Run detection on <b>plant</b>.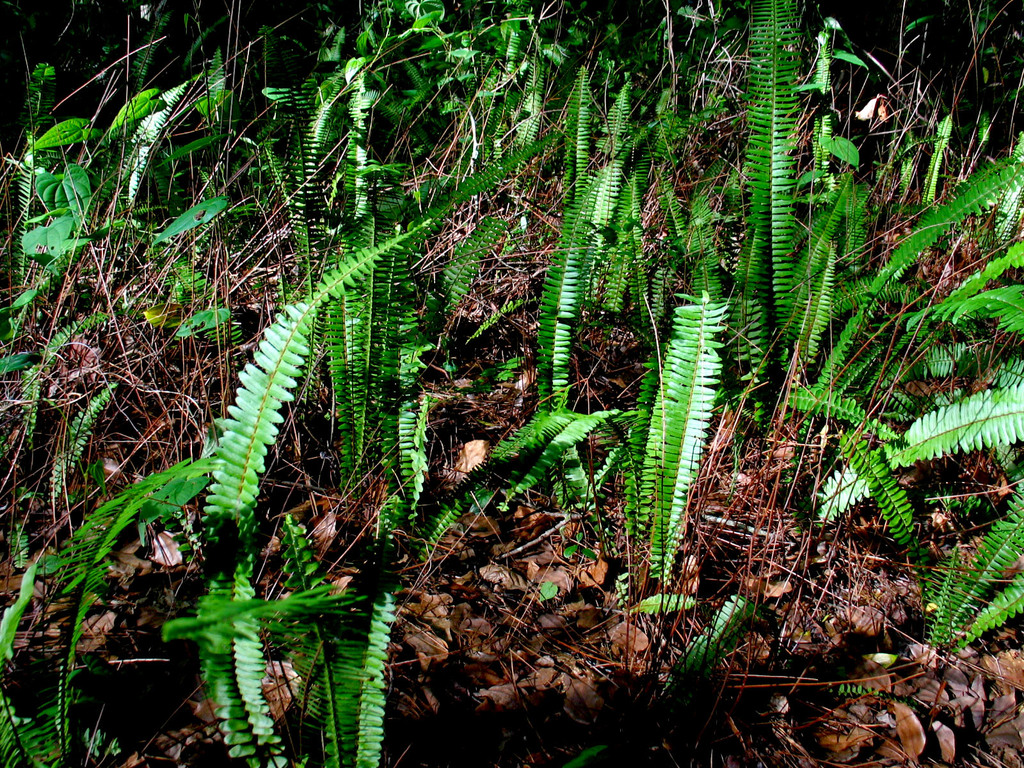
Result: (40,32,972,721).
